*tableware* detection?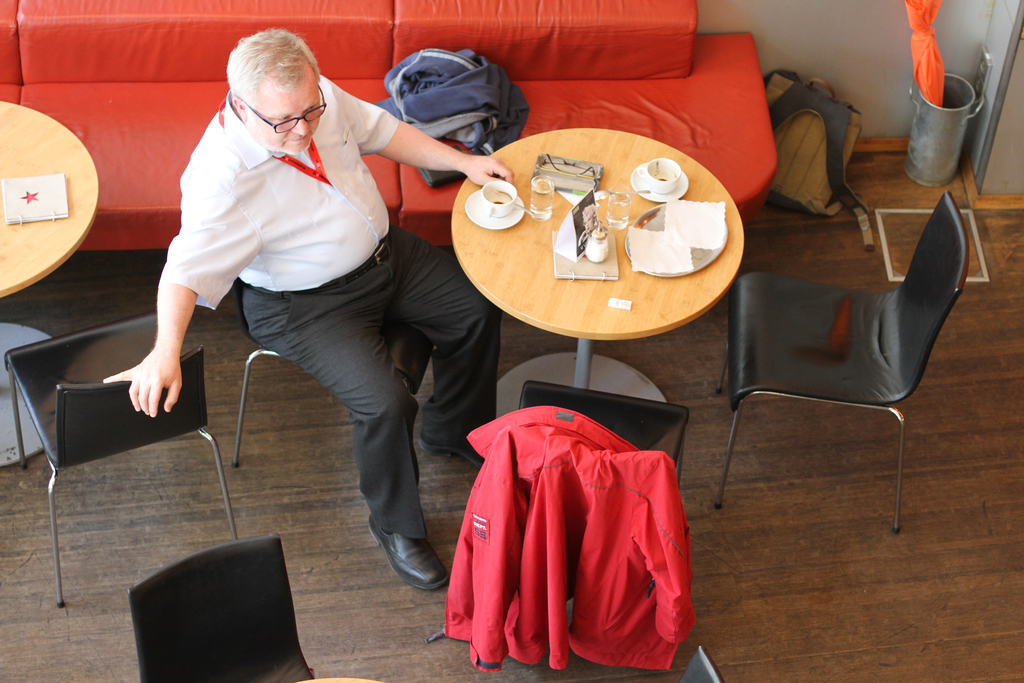
(x1=481, y1=179, x2=518, y2=215)
